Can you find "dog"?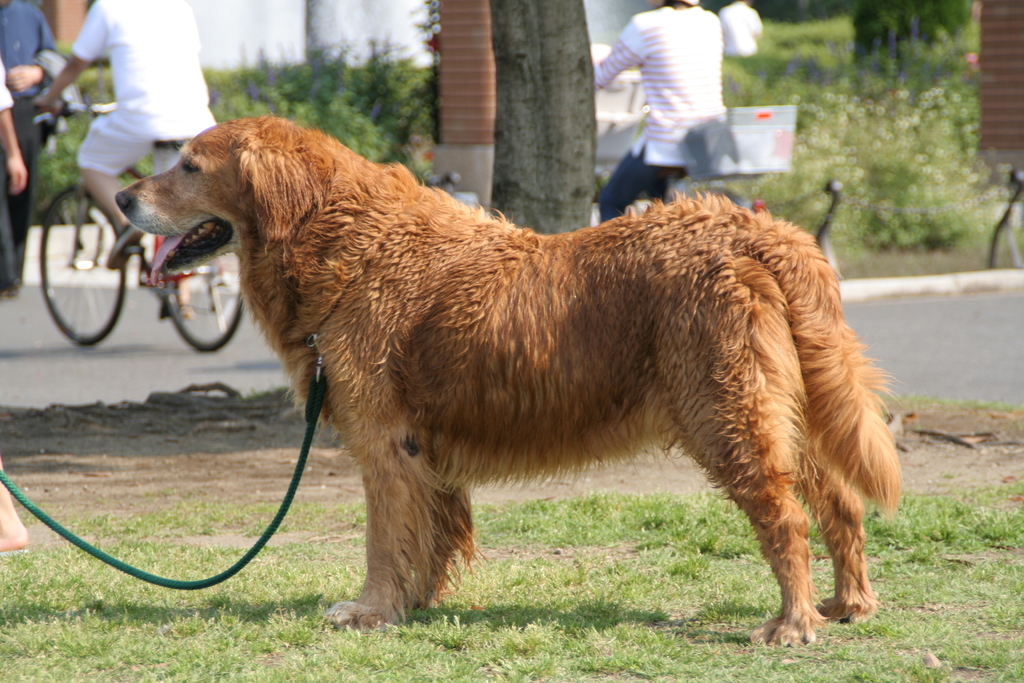
Yes, bounding box: l=111, t=117, r=904, b=650.
